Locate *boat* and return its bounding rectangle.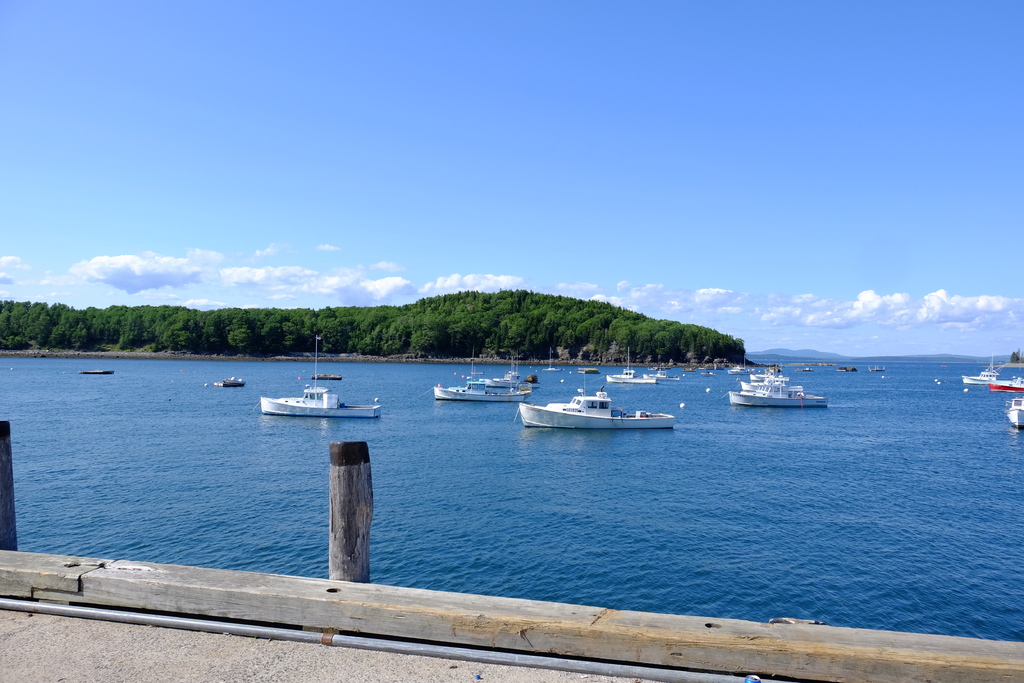
433:342:527:407.
